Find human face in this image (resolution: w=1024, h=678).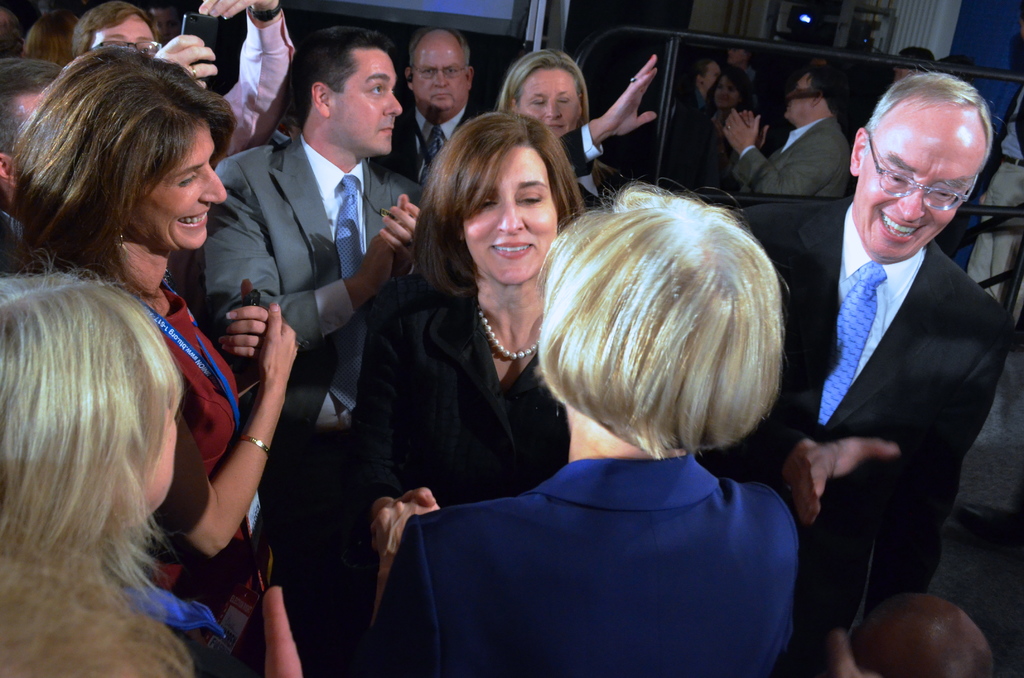
87 8 163 61.
